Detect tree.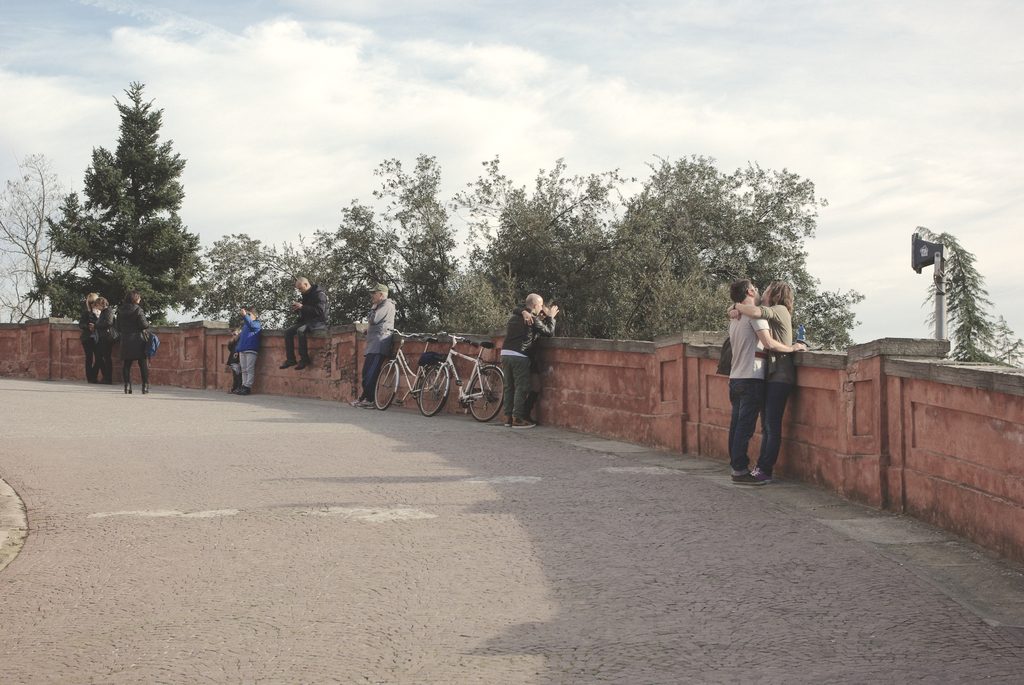
Detected at x1=426, y1=150, x2=638, y2=337.
